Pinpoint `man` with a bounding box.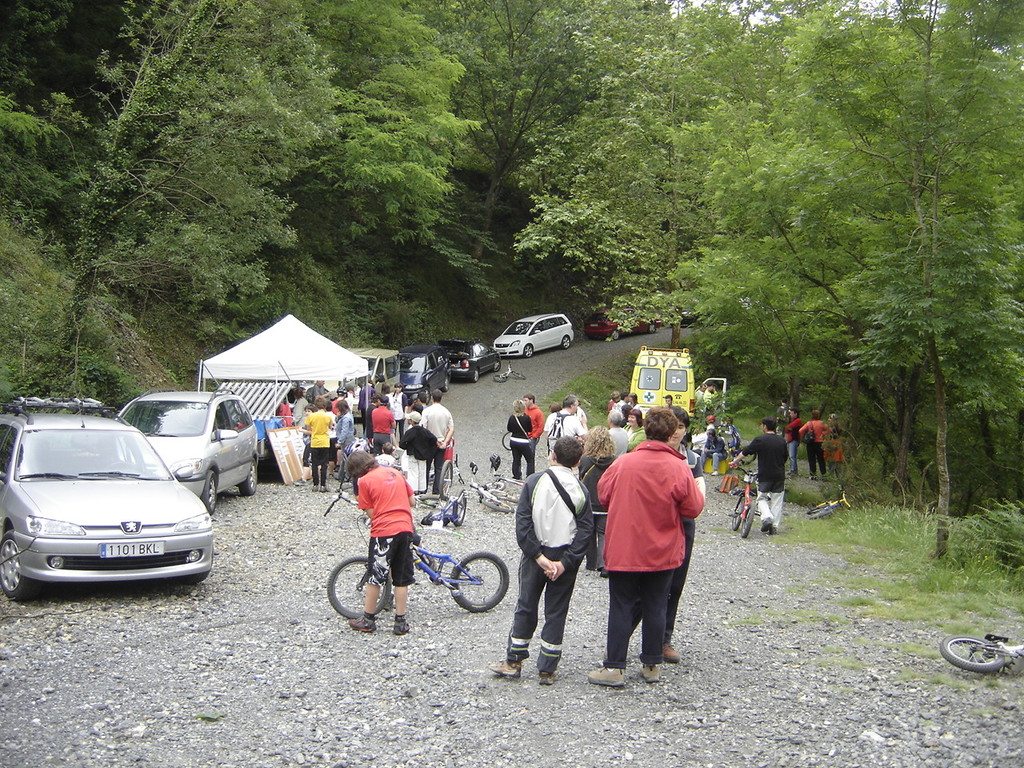
pyautogui.locateOnScreen(485, 430, 591, 683).
